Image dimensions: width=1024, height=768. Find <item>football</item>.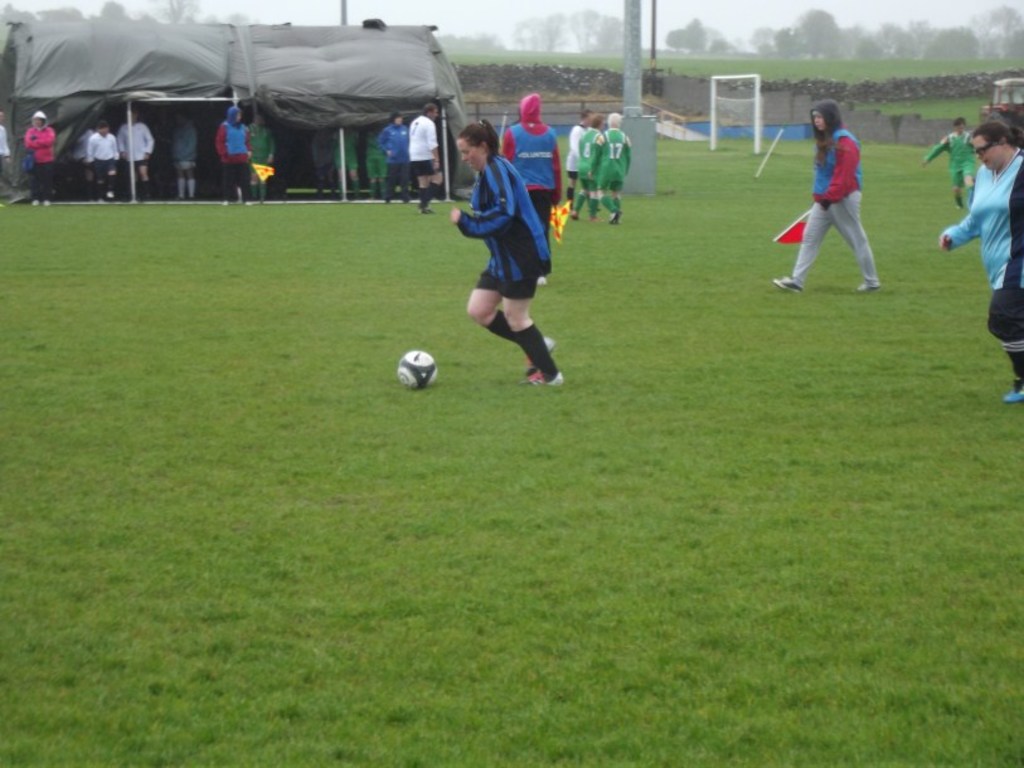
<bbox>394, 350, 438, 393</bbox>.
